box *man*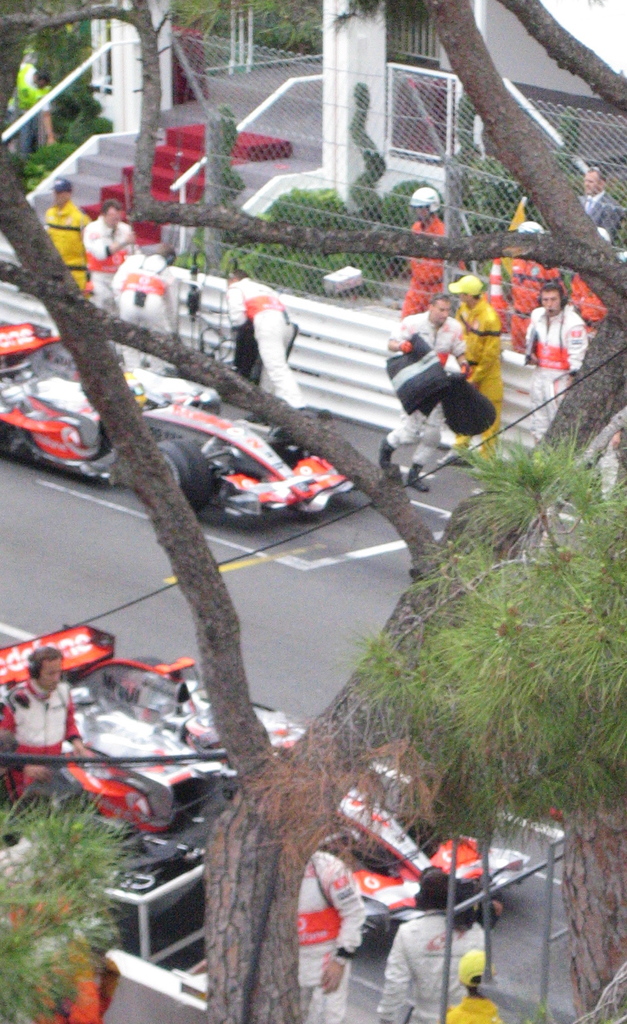
box=[512, 223, 565, 350]
